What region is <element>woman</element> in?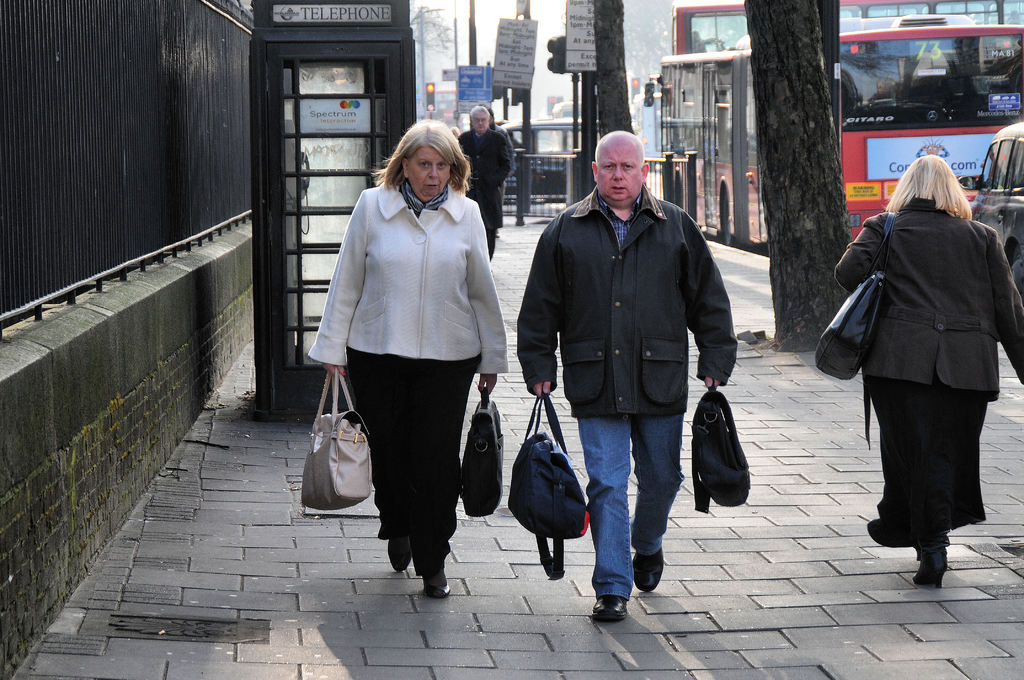
[left=325, top=104, right=499, bottom=611].
